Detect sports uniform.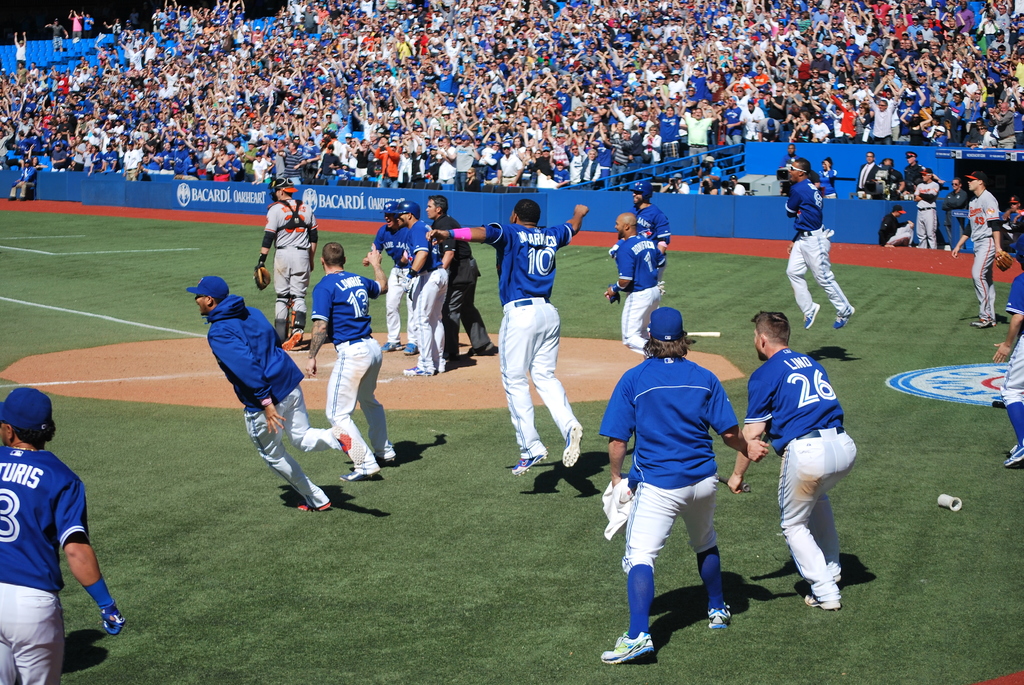
Detected at x1=481 y1=222 x2=580 y2=474.
